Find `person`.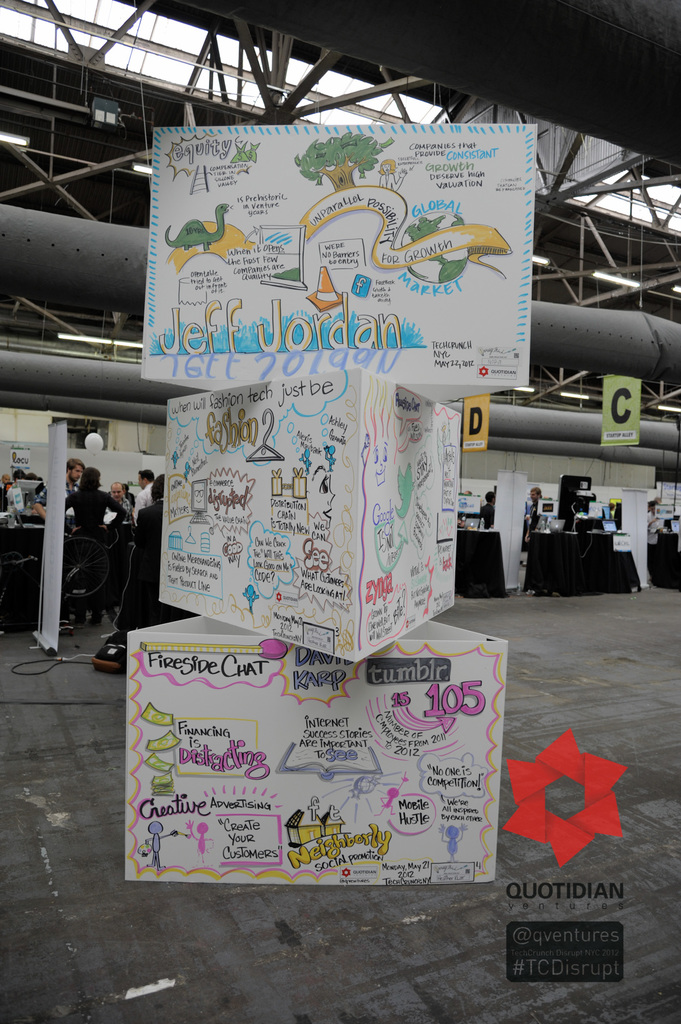
pyautogui.locateOnScreen(33, 455, 86, 520).
